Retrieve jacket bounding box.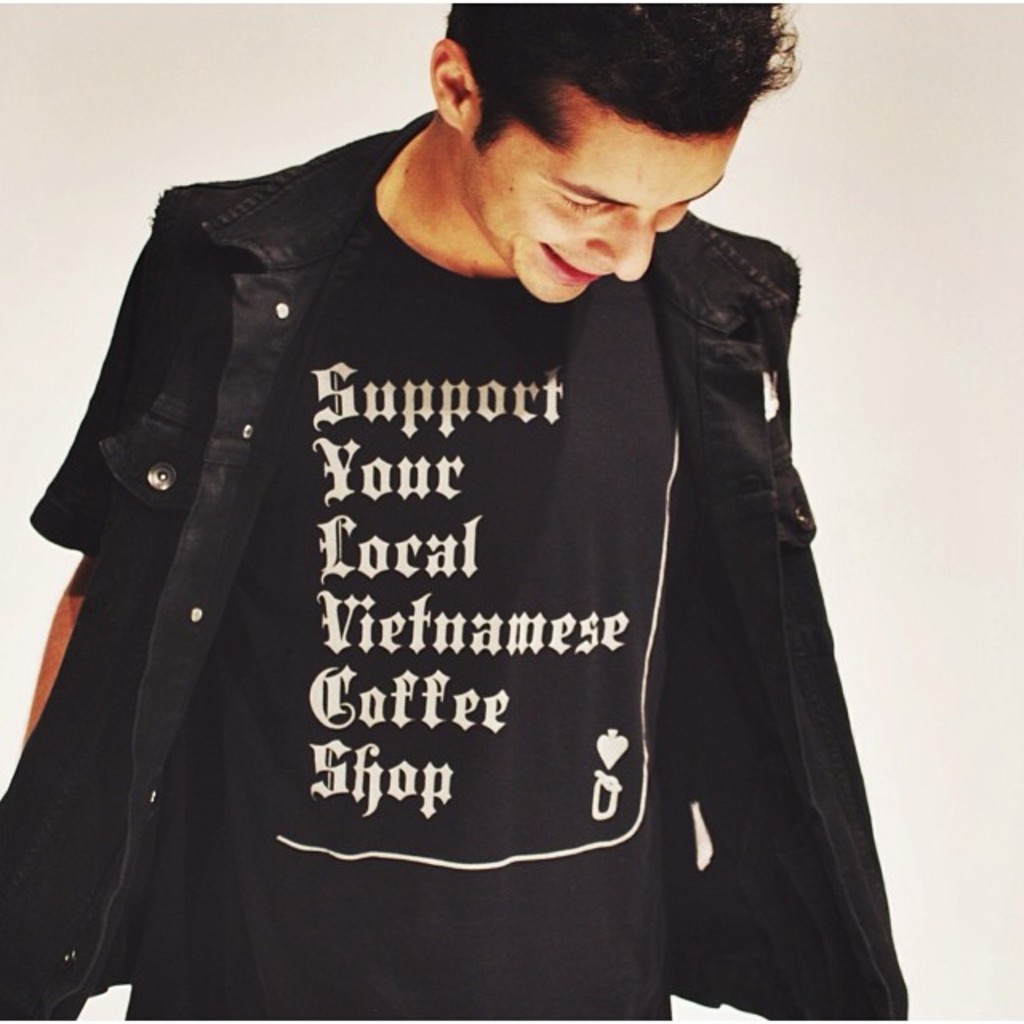
Bounding box: <region>14, 78, 904, 1013</region>.
